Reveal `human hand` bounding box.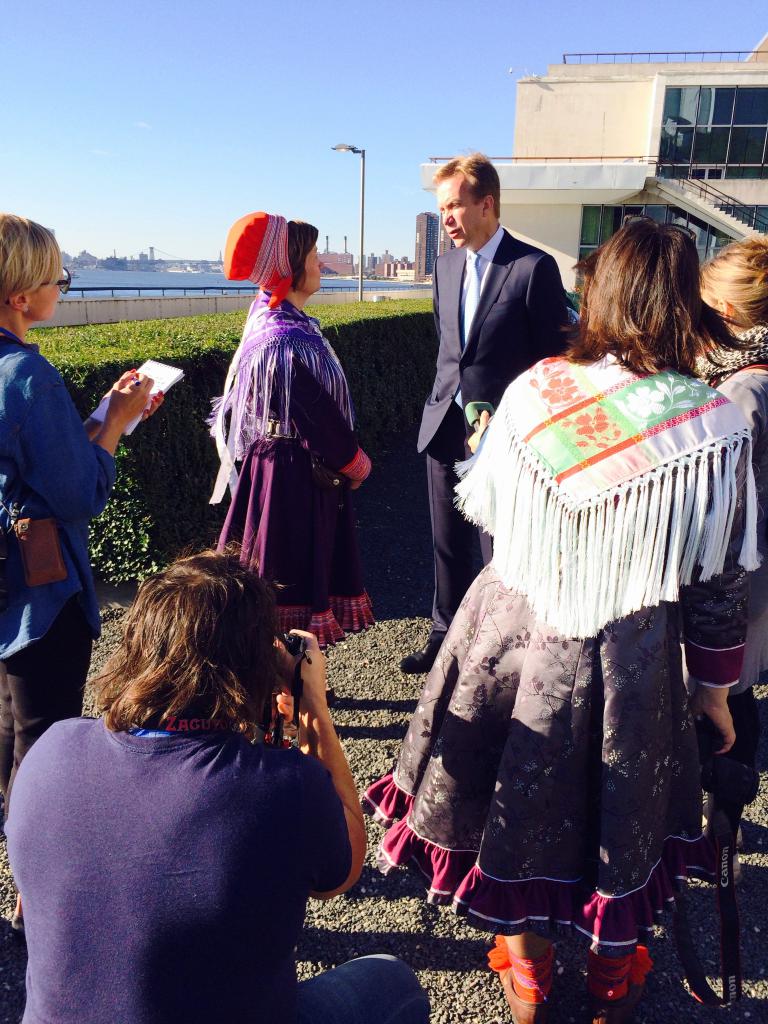
Revealed: BBox(109, 371, 153, 429).
